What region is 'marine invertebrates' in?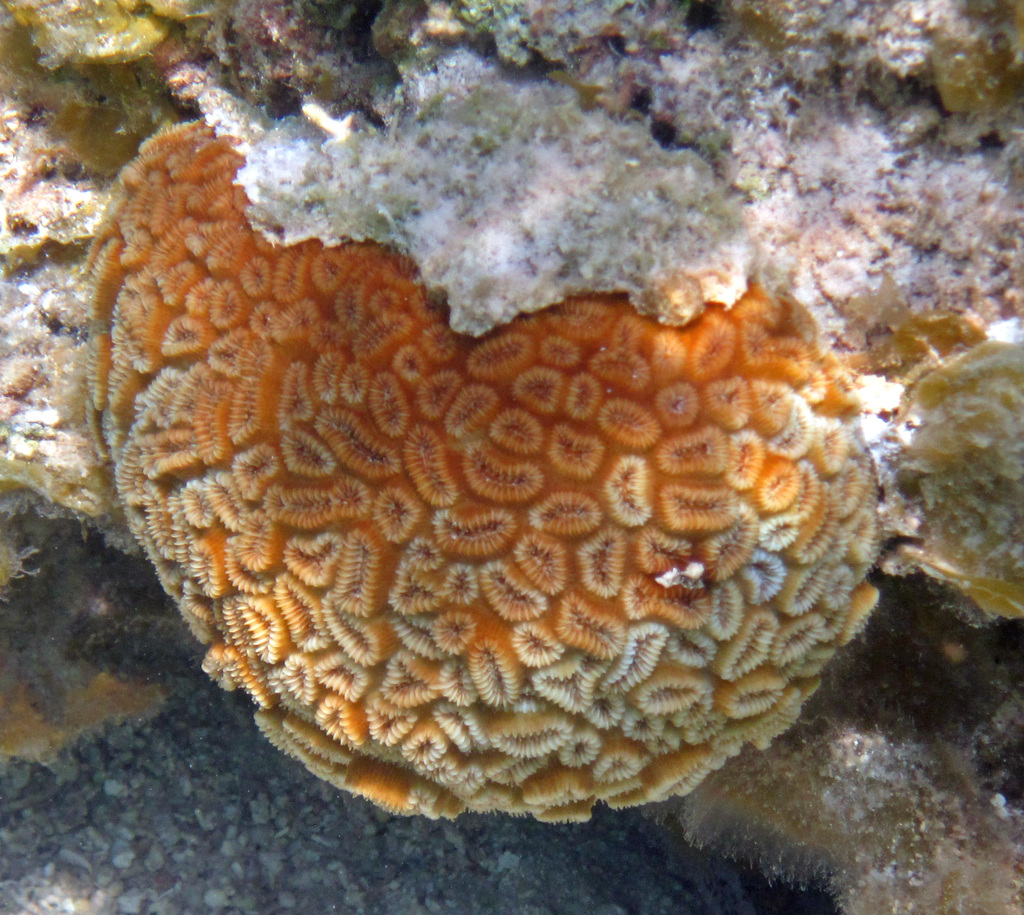
[97,165,893,888].
